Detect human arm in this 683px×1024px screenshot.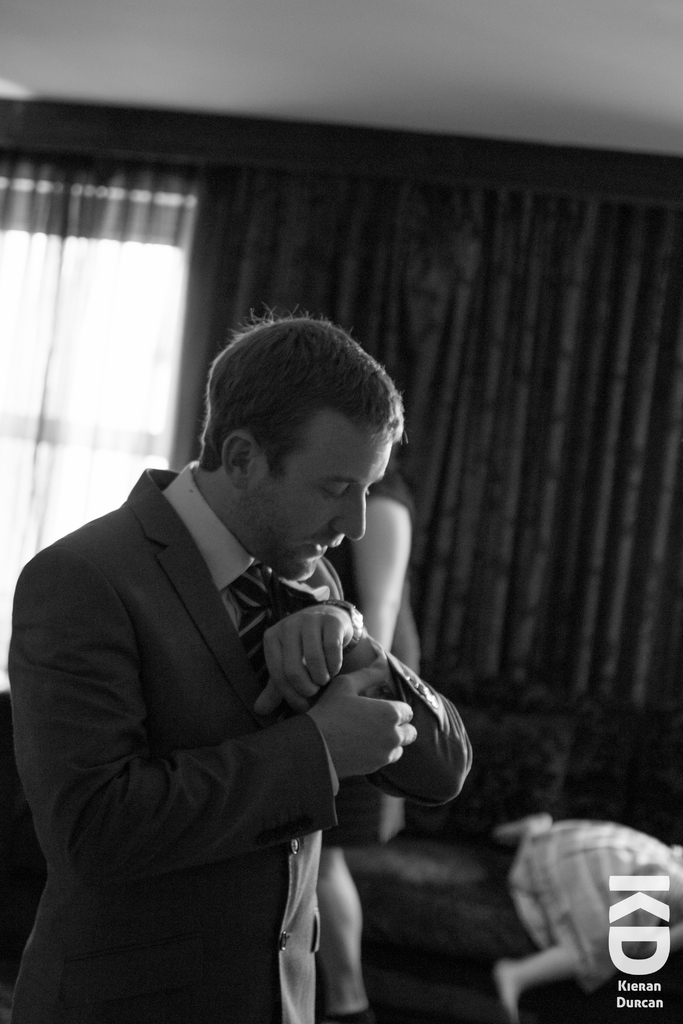
Detection: x1=255, y1=595, x2=448, y2=803.
